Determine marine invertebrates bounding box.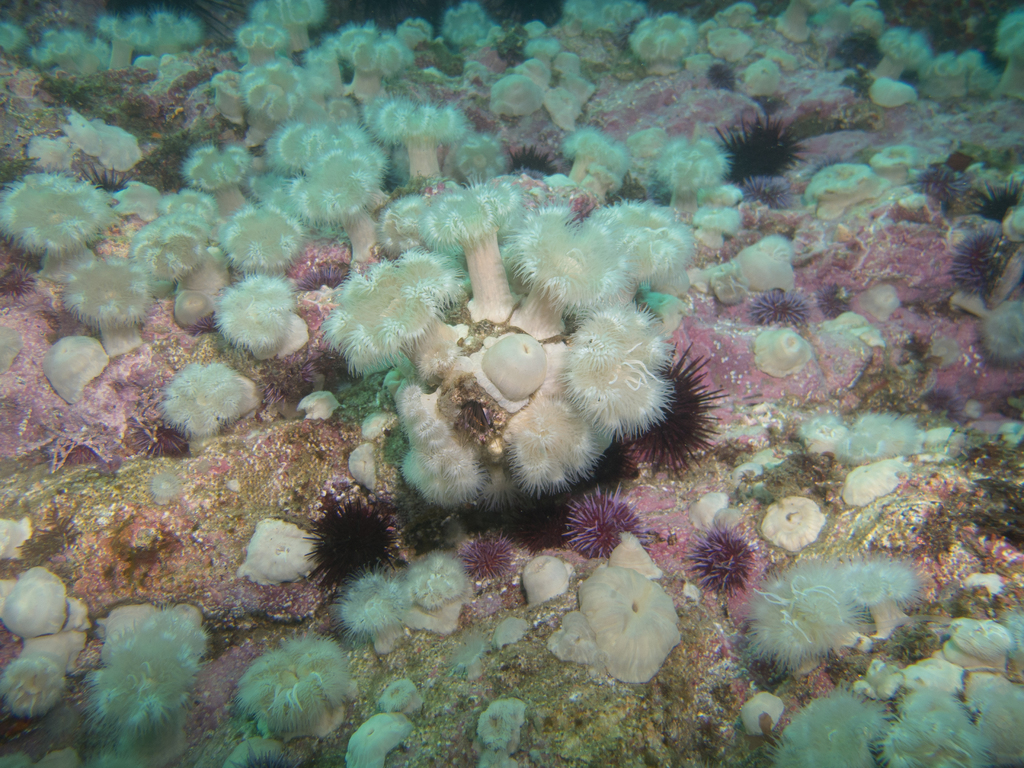
Determined: 945/201/1023/304.
